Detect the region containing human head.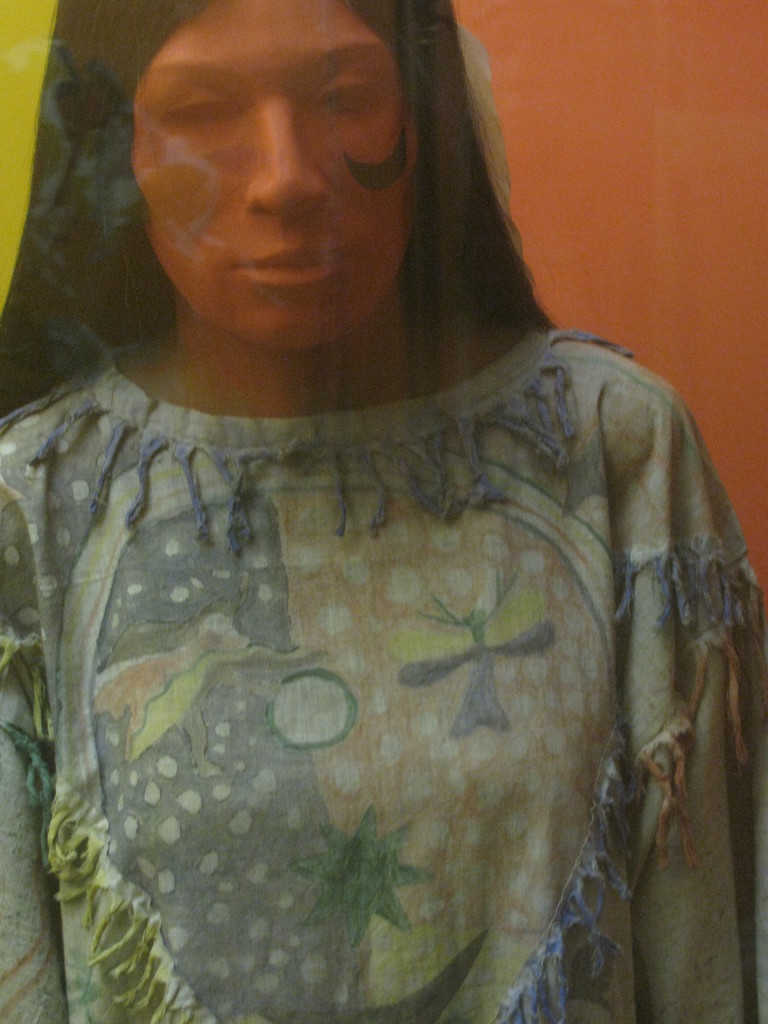
BBox(133, 0, 463, 314).
